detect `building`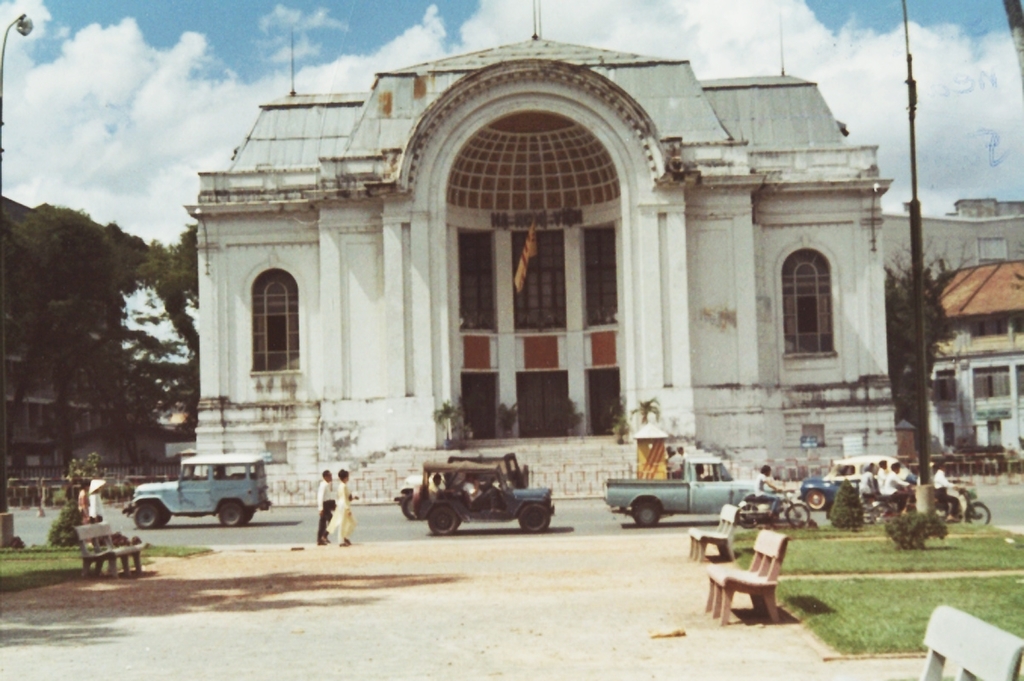
BBox(894, 199, 1023, 478)
